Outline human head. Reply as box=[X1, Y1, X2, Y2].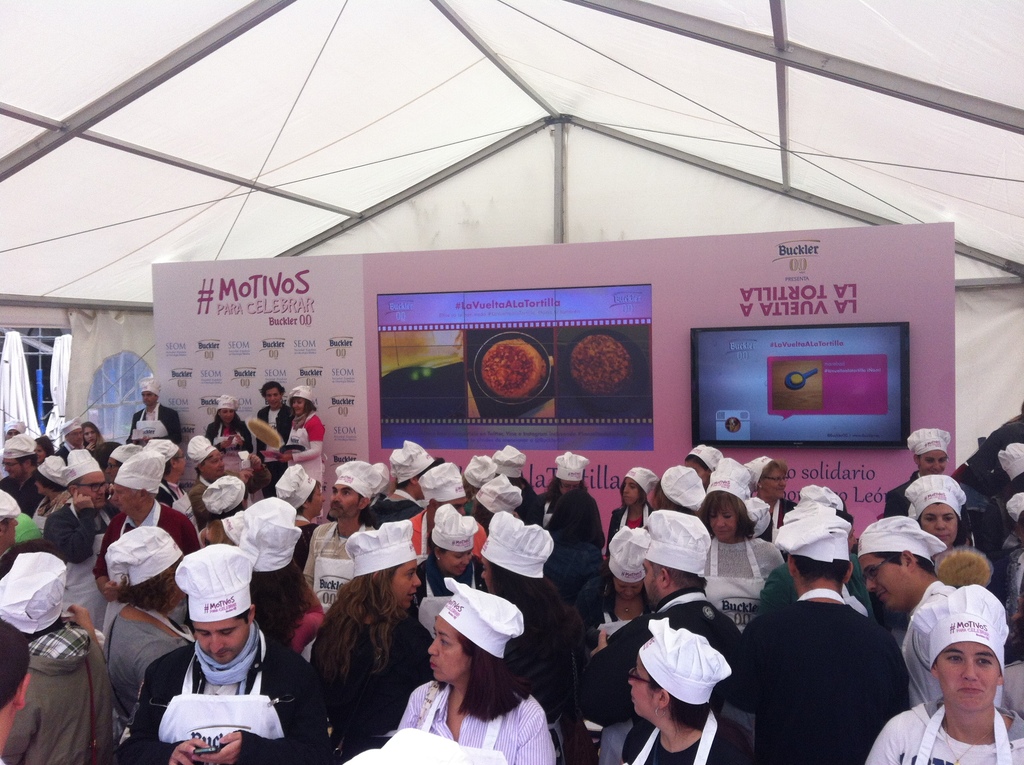
box=[0, 549, 74, 640].
